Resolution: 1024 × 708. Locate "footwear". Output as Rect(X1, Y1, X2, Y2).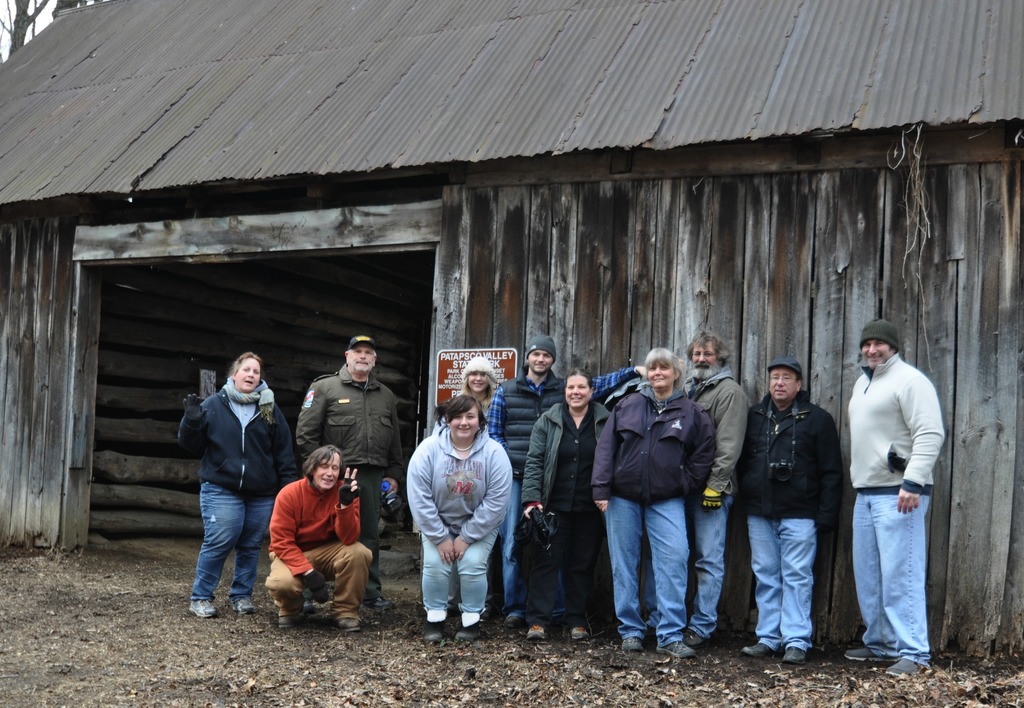
Rect(333, 616, 364, 634).
